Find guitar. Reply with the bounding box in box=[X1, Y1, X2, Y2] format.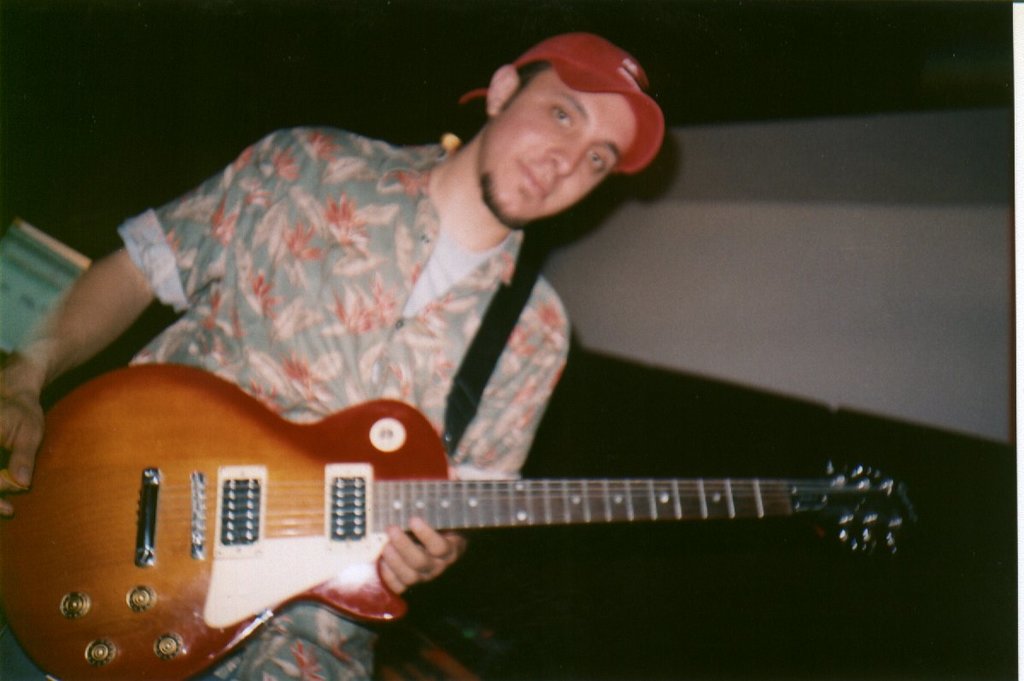
box=[0, 357, 918, 680].
